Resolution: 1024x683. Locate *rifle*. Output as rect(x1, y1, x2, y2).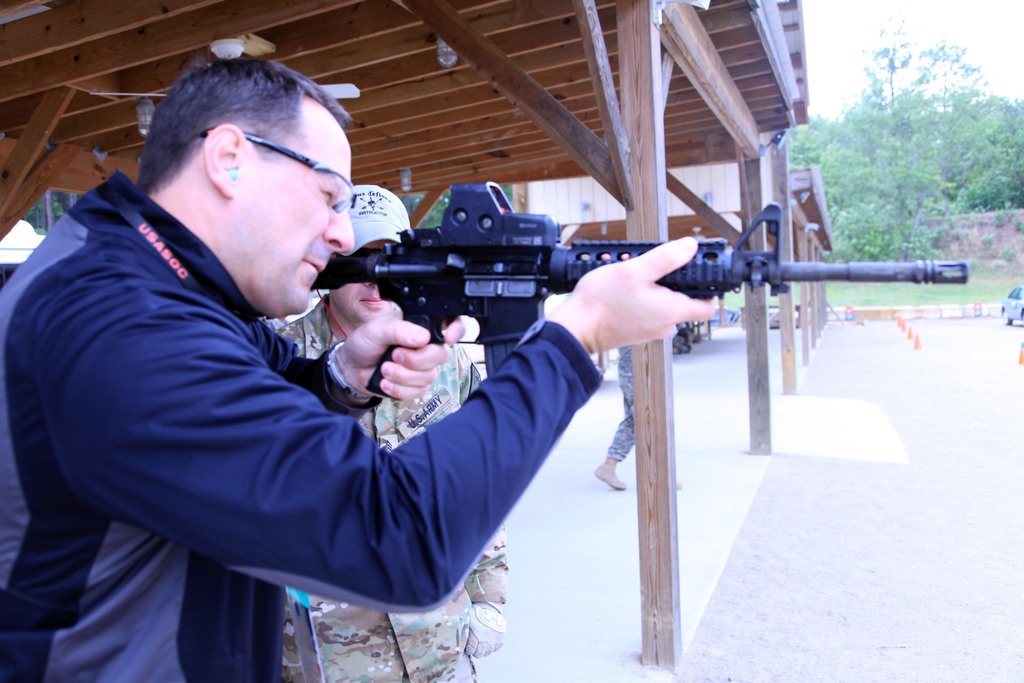
rect(311, 180, 965, 397).
